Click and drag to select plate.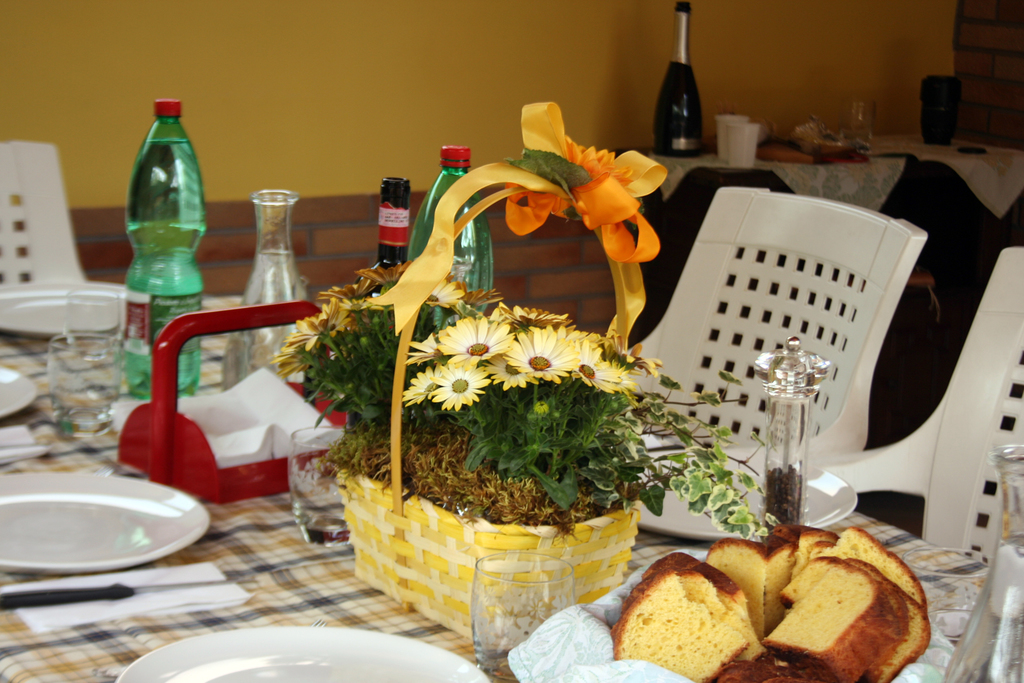
Selection: BBox(636, 447, 856, 542).
